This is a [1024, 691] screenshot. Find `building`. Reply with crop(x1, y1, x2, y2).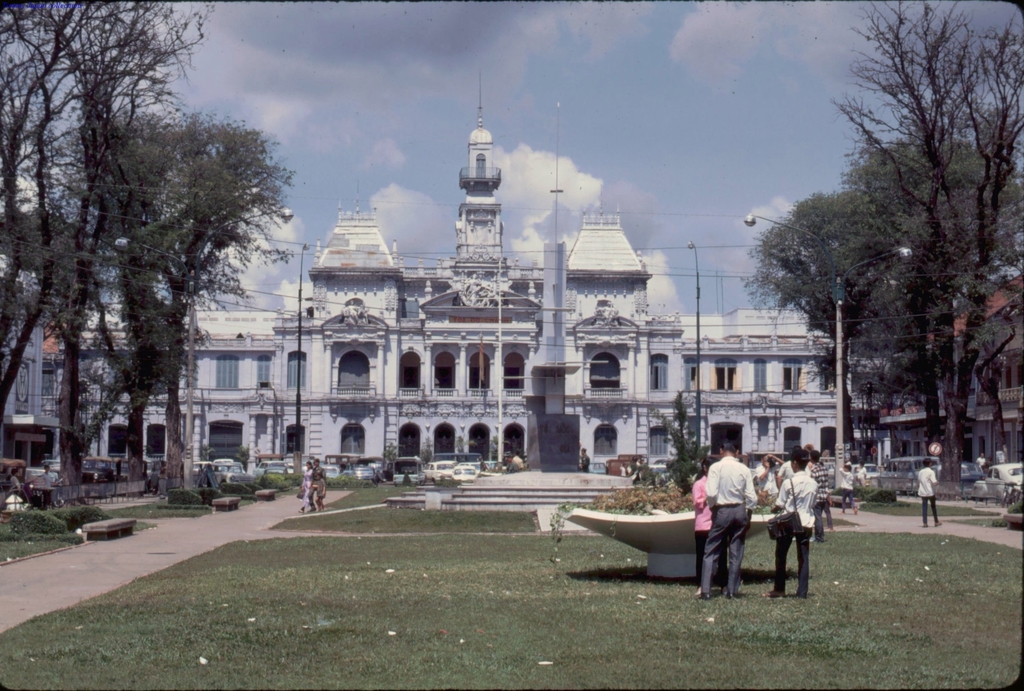
crop(2, 61, 865, 495).
